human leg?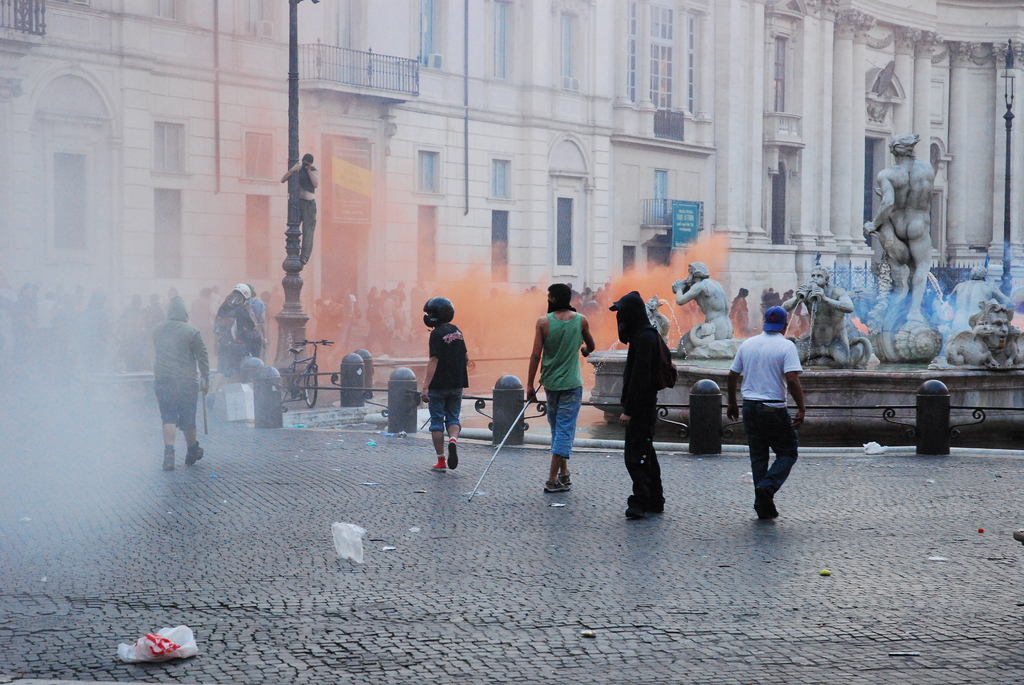
445/395/464/466
